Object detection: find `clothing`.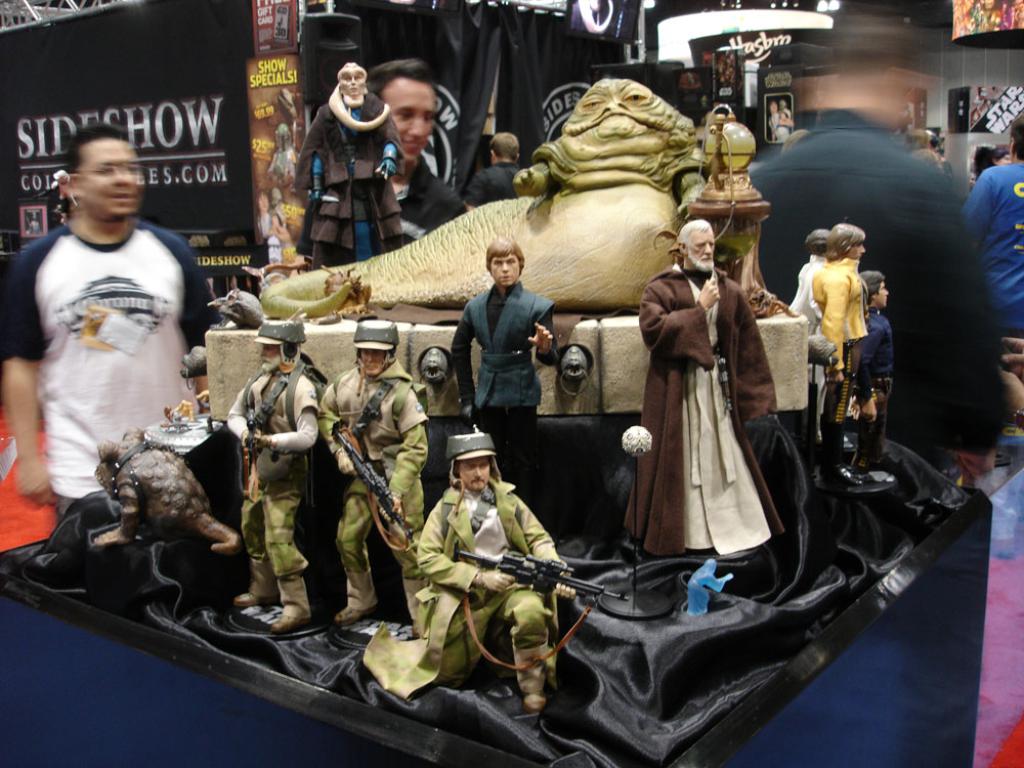
971,170,1023,341.
